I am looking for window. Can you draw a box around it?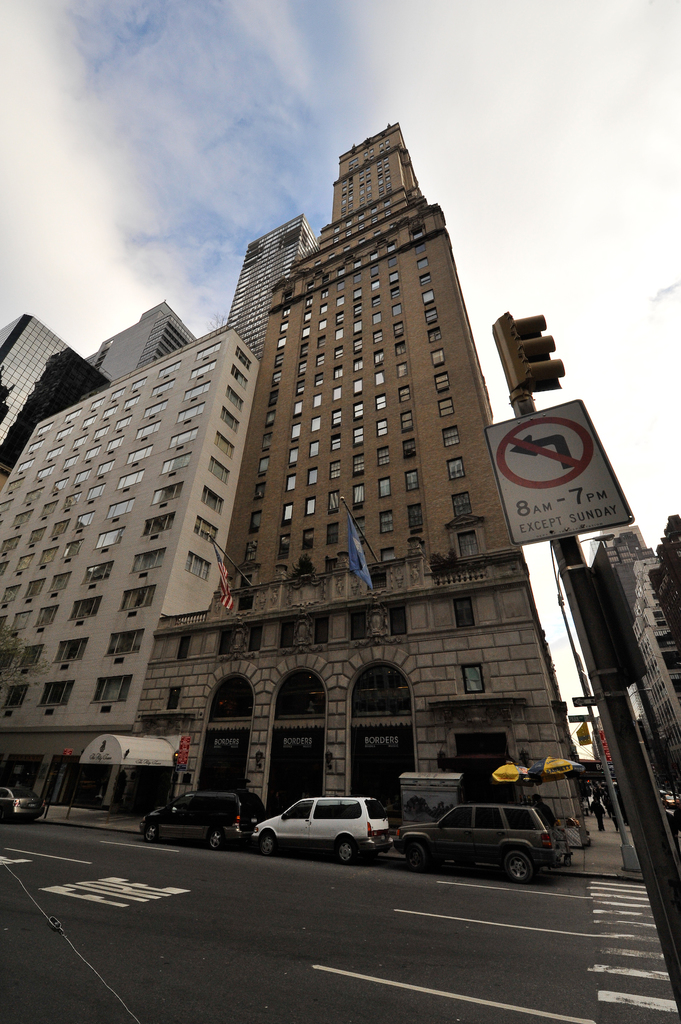
Sure, the bounding box is locate(106, 497, 136, 522).
